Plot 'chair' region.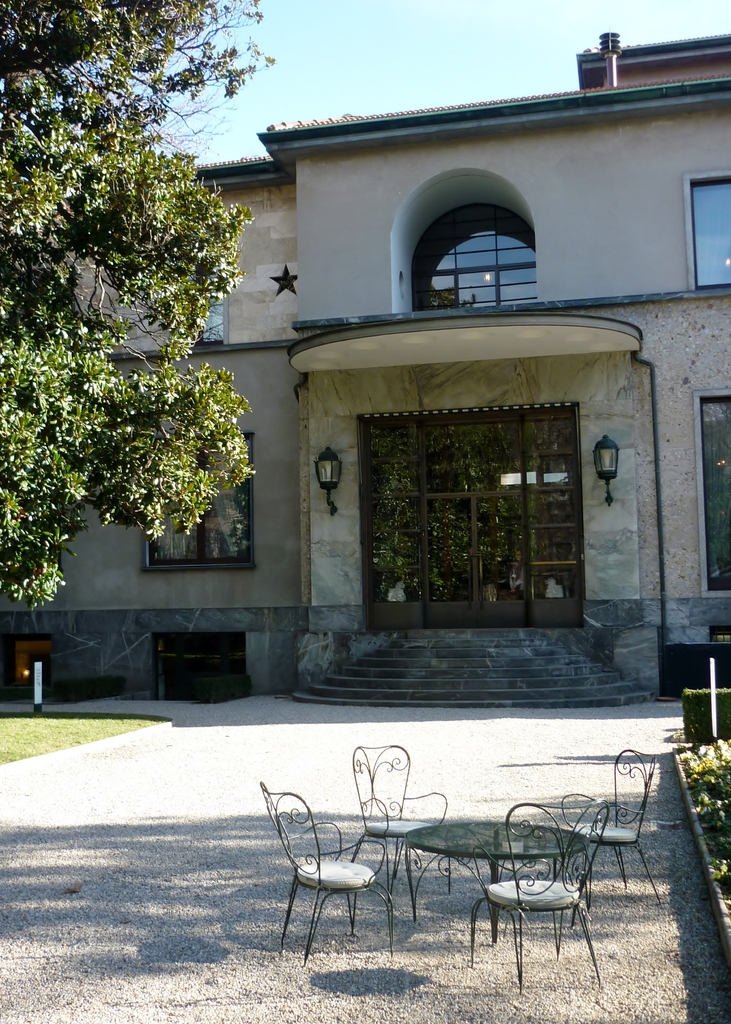
Plotted at box=[351, 744, 446, 924].
